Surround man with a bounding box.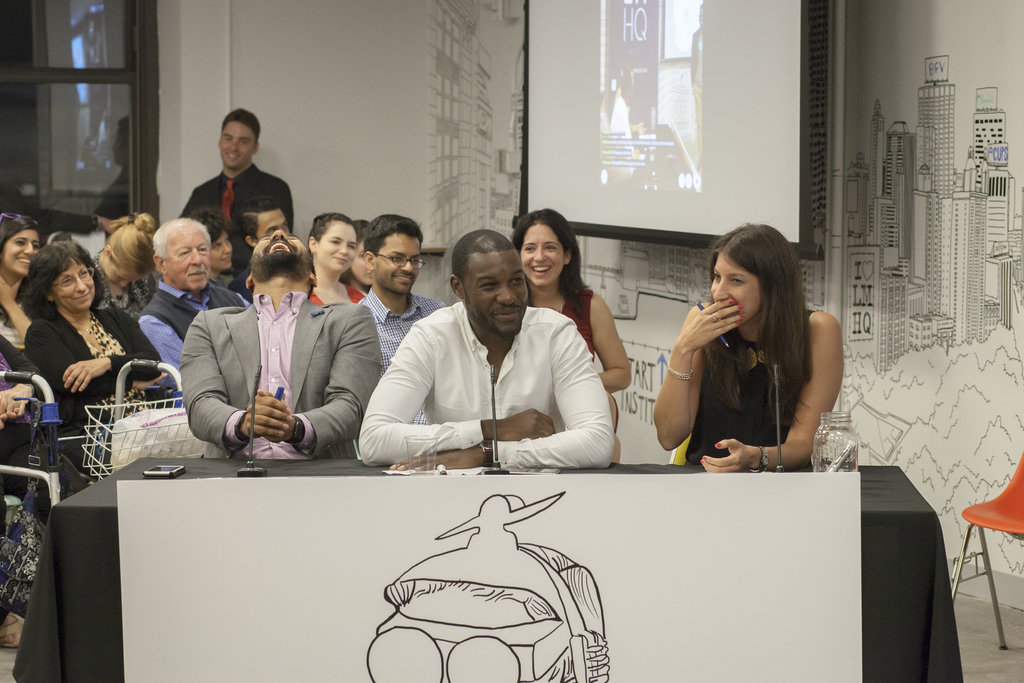
{"x1": 180, "y1": 227, "x2": 381, "y2": 459}.
